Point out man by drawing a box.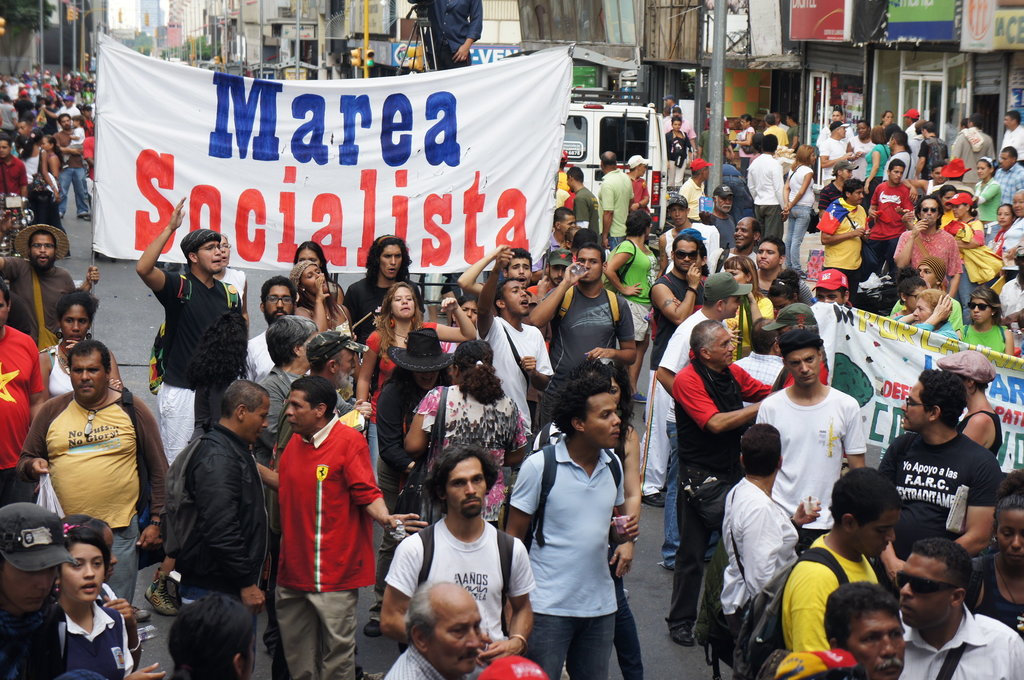
<bbox>772, 471, 907, 656</bbox>.
